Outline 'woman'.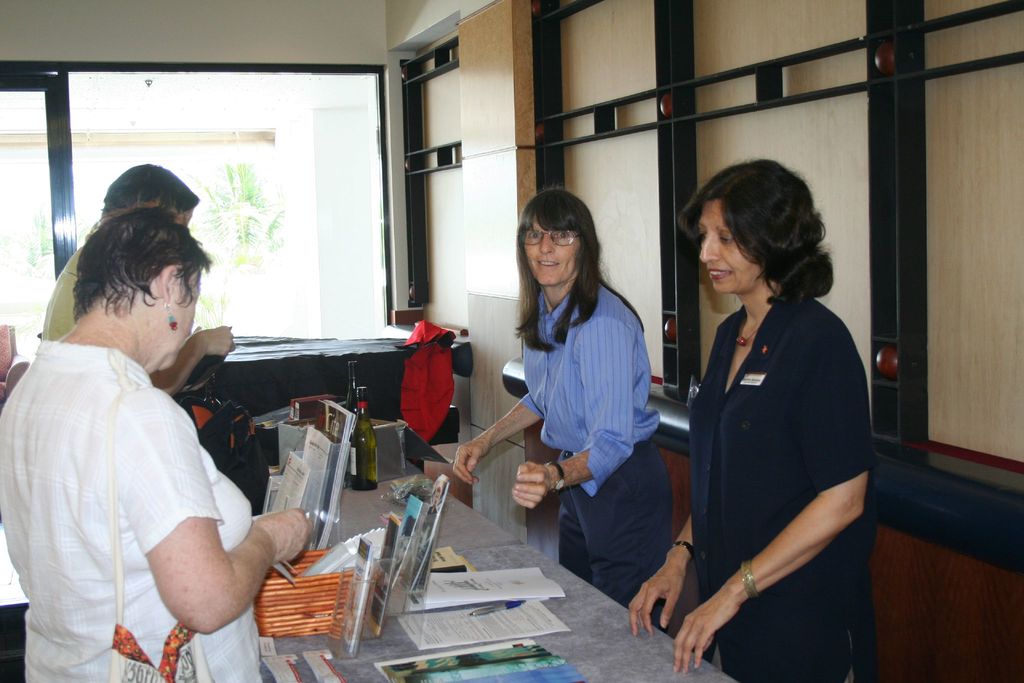
Outline: bbox=[451, 190, 673, 604].
